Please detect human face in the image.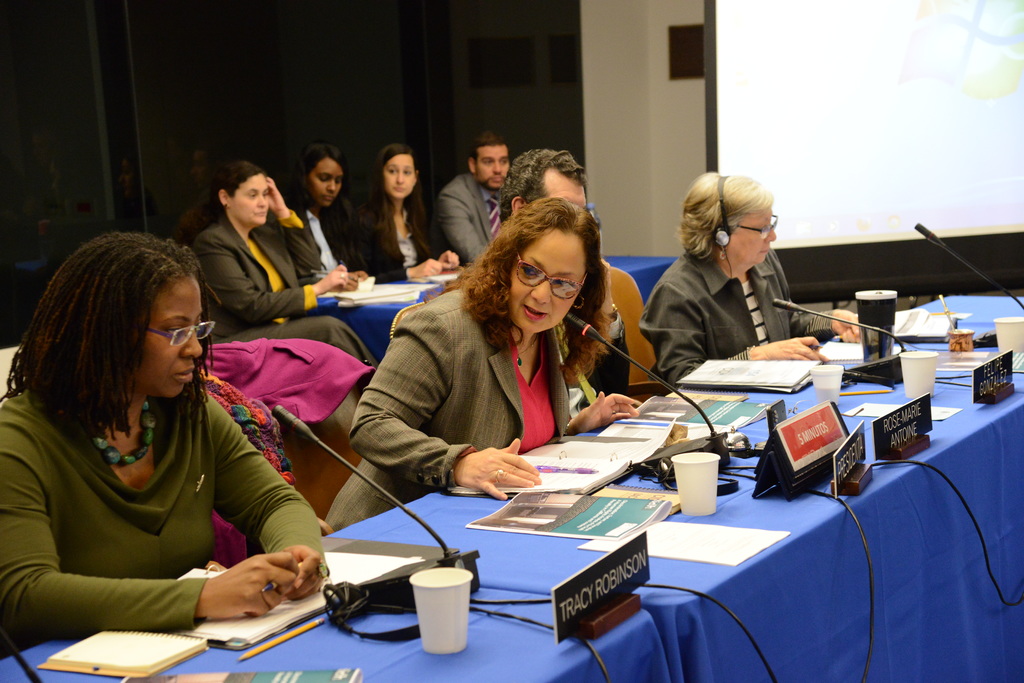
[x1=474, y1=145, x2=506, y2=187].
